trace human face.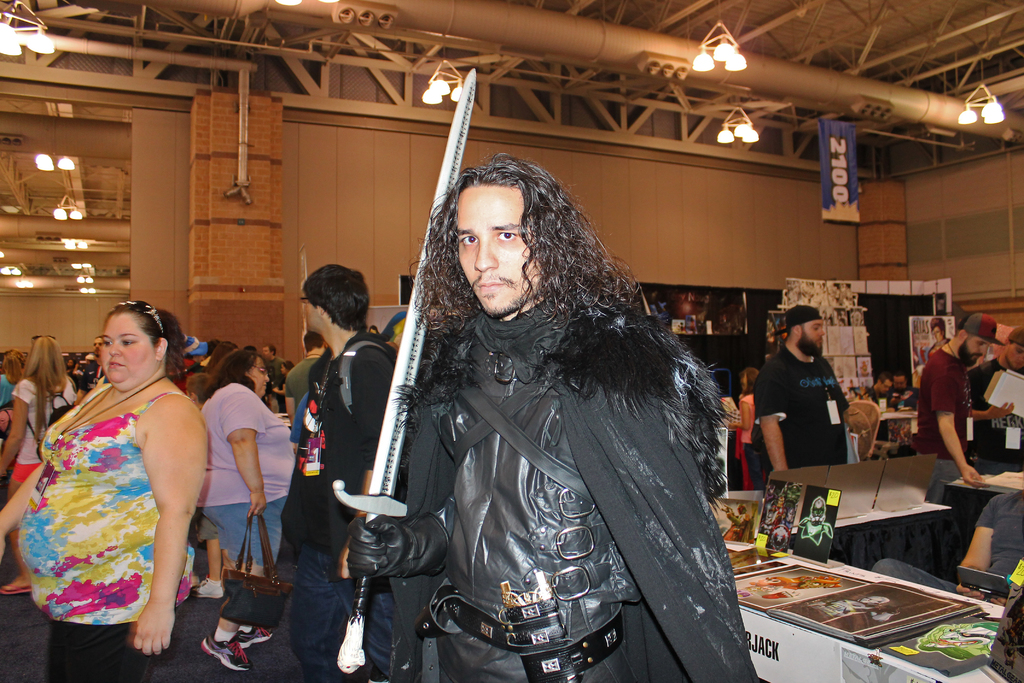
Traced to bbox(305, 299, 321, 333).
